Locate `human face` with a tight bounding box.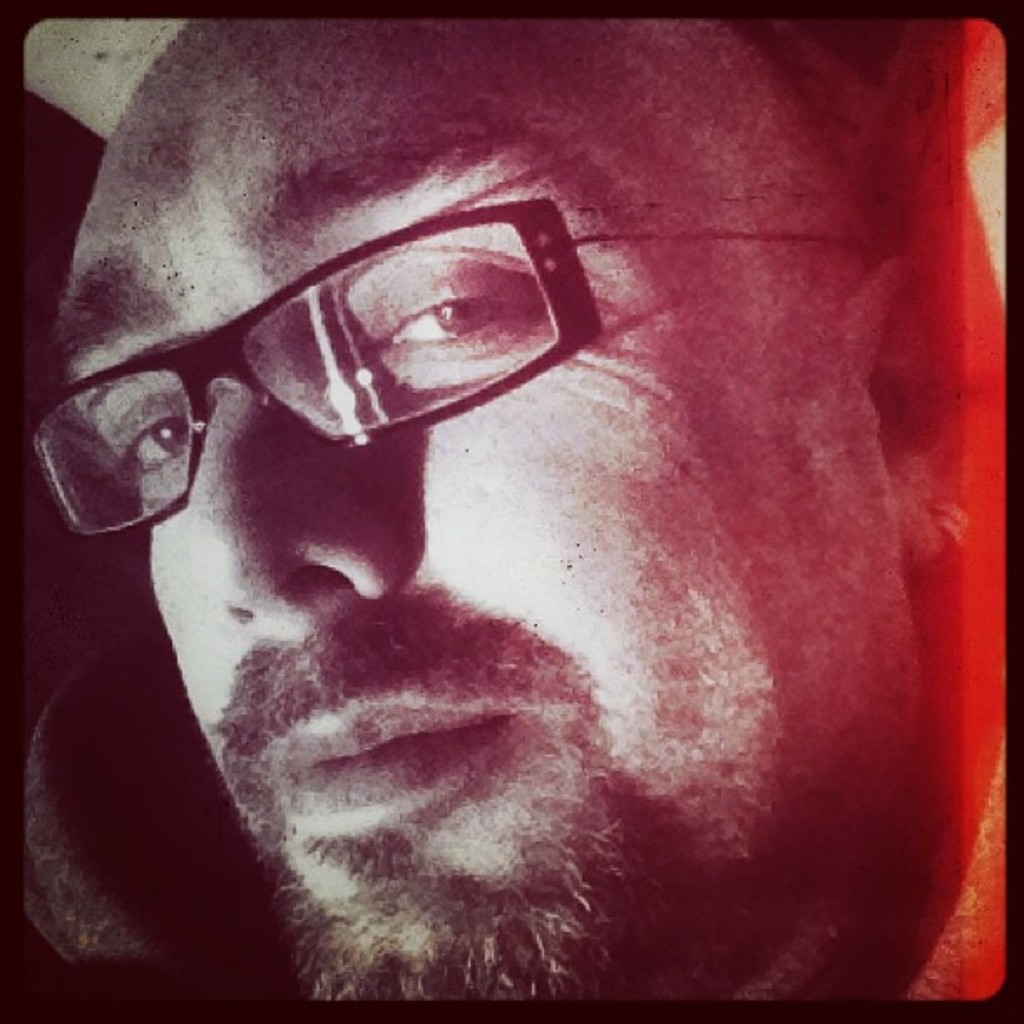
l=54, t=13, r=897, b=1001.
